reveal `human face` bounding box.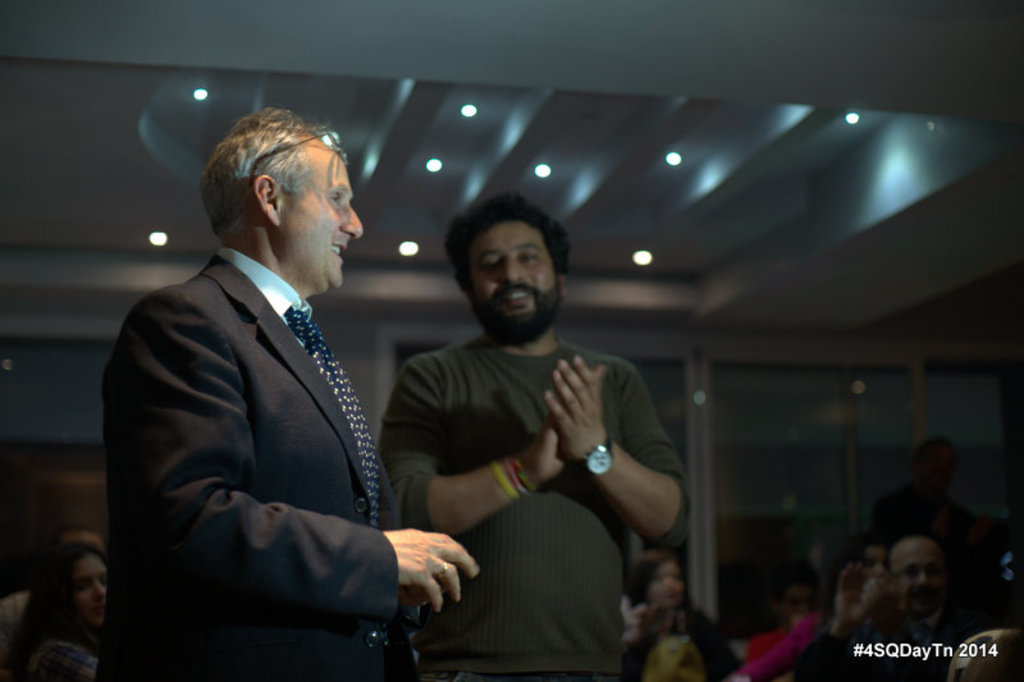
Revealed: {"left": 468, "top": 221, "right": 557, "bottom": 321}.
